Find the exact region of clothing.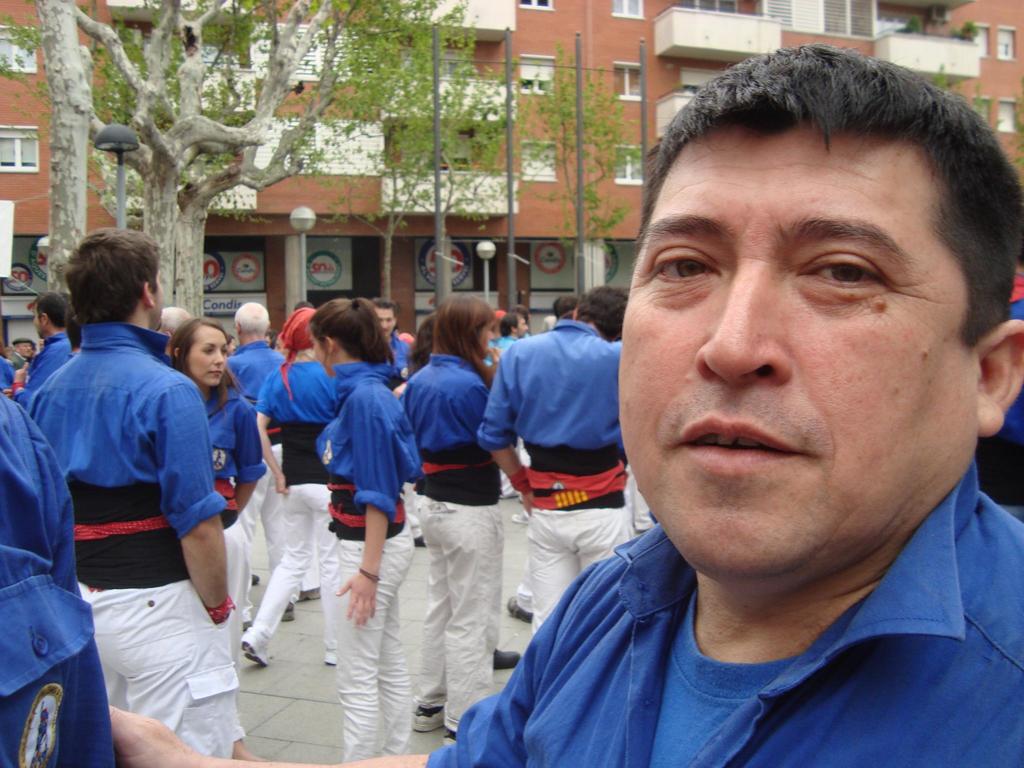
Exact region: {"left": 239, "top": 349, "right": 339, "bottom": 659}.
